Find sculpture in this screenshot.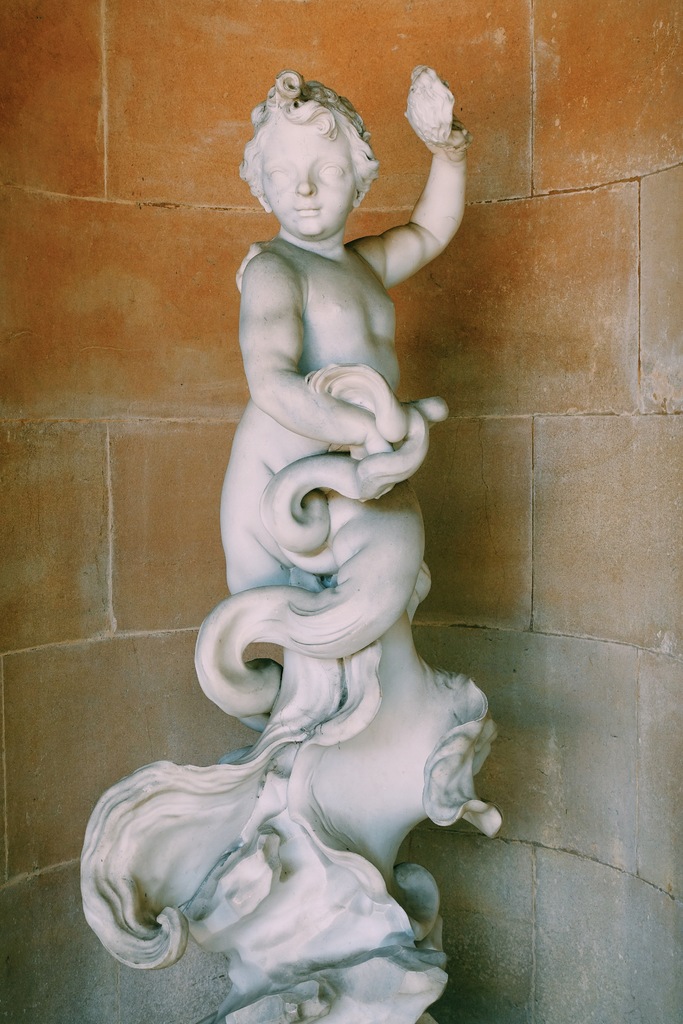
The bounding box for sculpture is [left=90, top=104, right=531, bottom=1007].
